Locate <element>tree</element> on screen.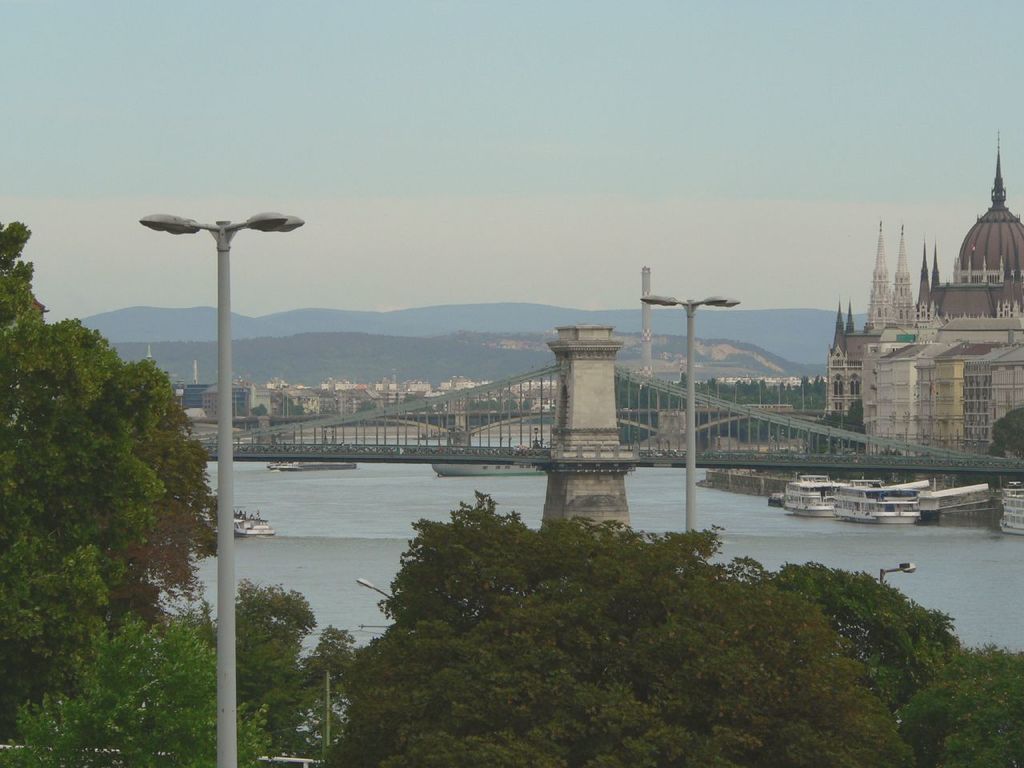
On screen at 240,395,272,428.
